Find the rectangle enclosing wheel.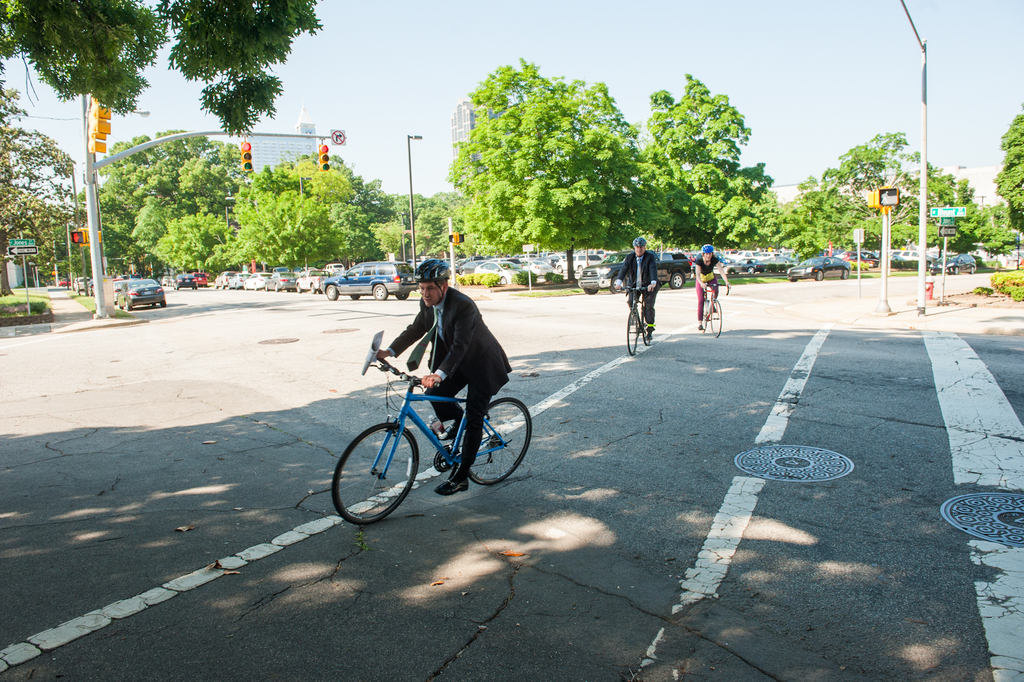
[295,281,303,294].
